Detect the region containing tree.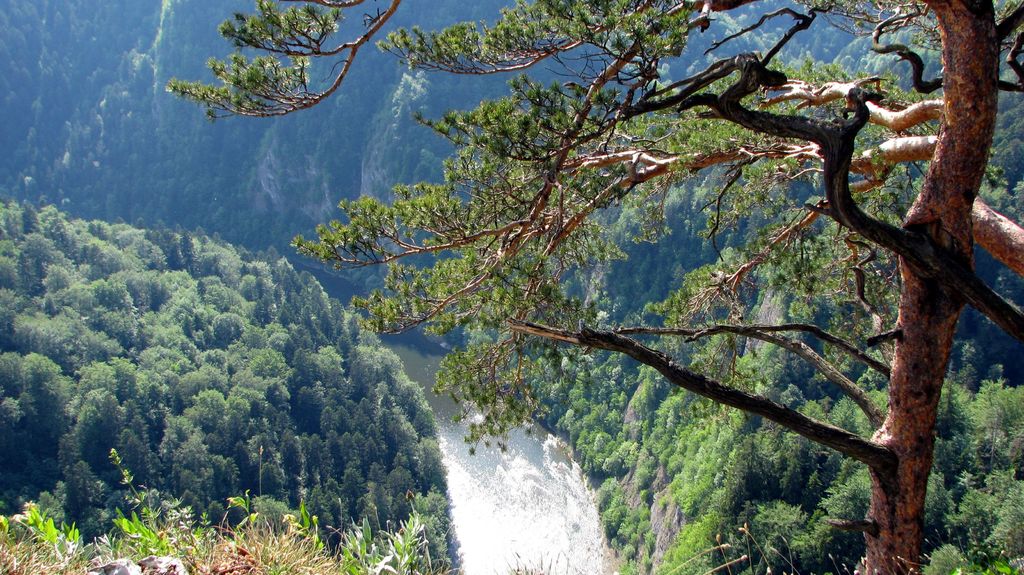
region(1, 393, 26, 485).
